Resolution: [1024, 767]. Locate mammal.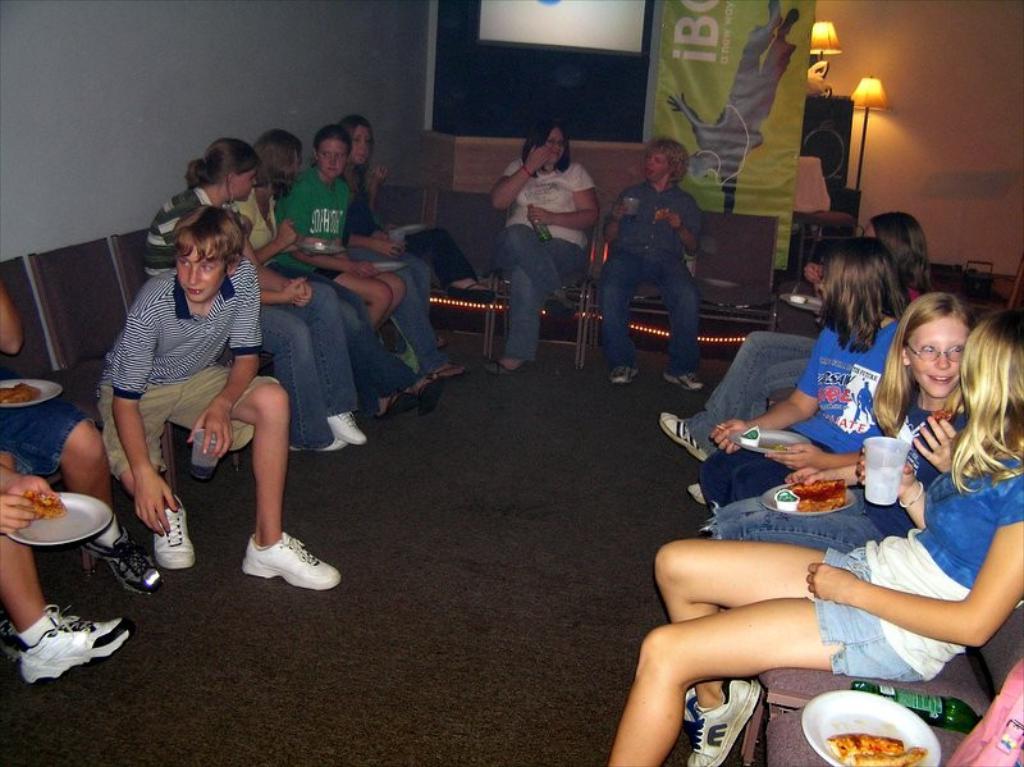
bbox=[700, 288, 977, 549].
